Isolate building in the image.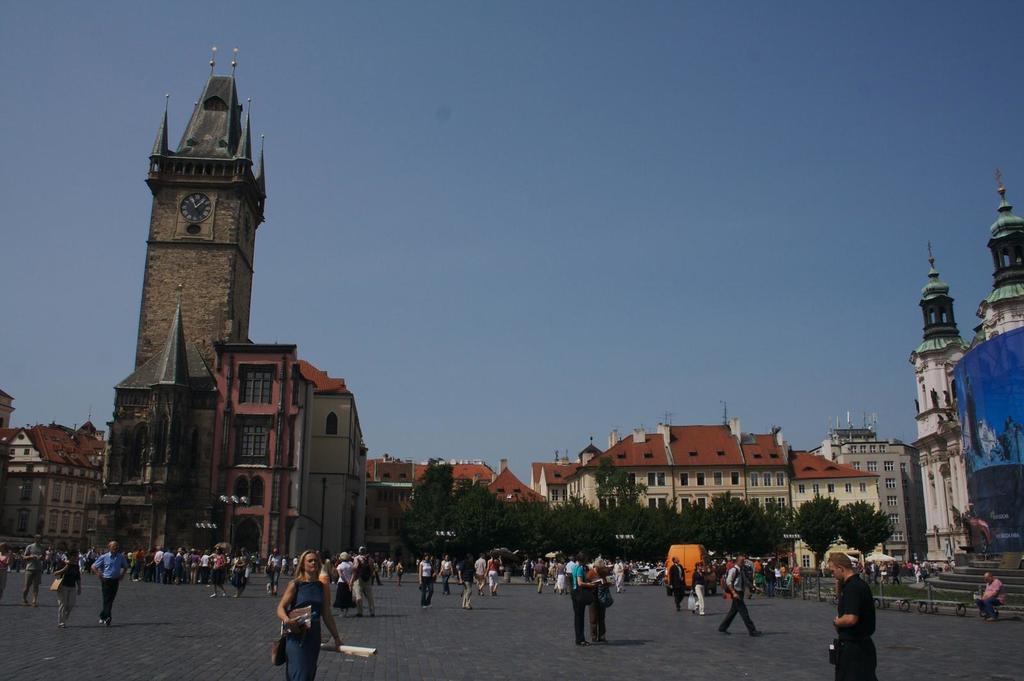
Isolated region: detection(0, 44, 371, 577).
